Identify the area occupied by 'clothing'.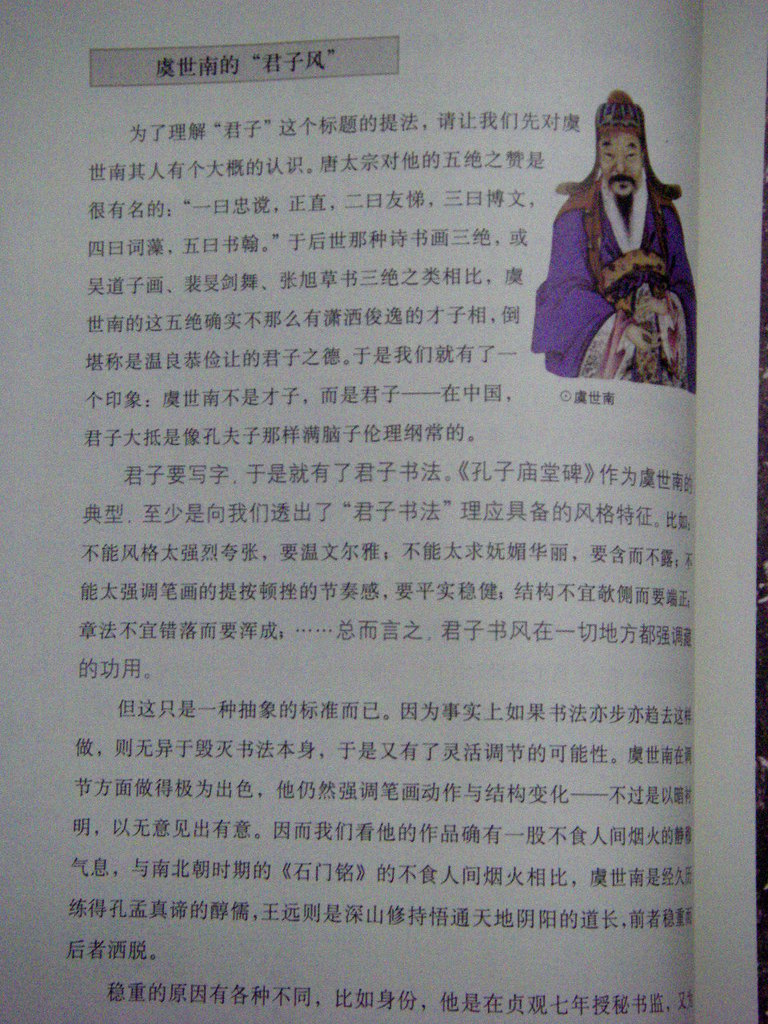
Area: bbox=(552, 132, 698, 374).
